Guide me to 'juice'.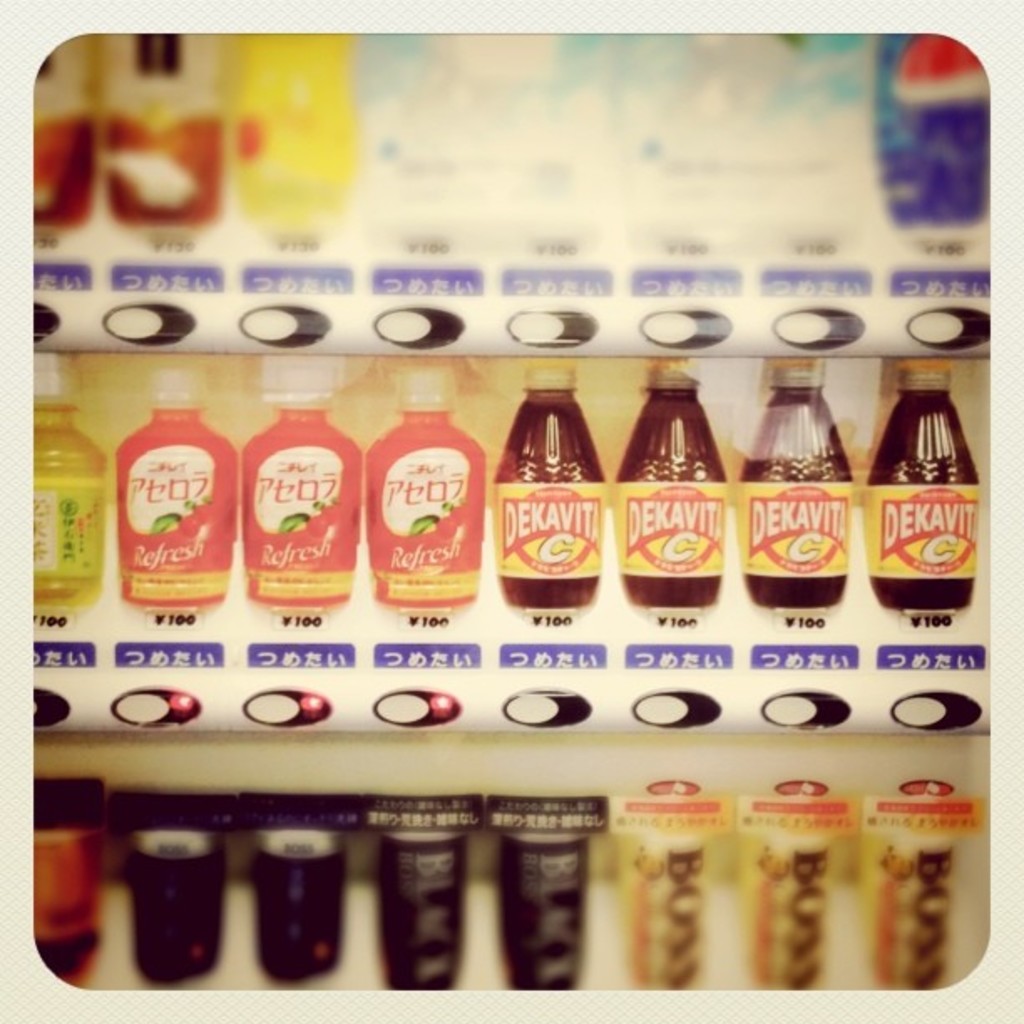
Guidance: region(117, 410, 239, 602).
